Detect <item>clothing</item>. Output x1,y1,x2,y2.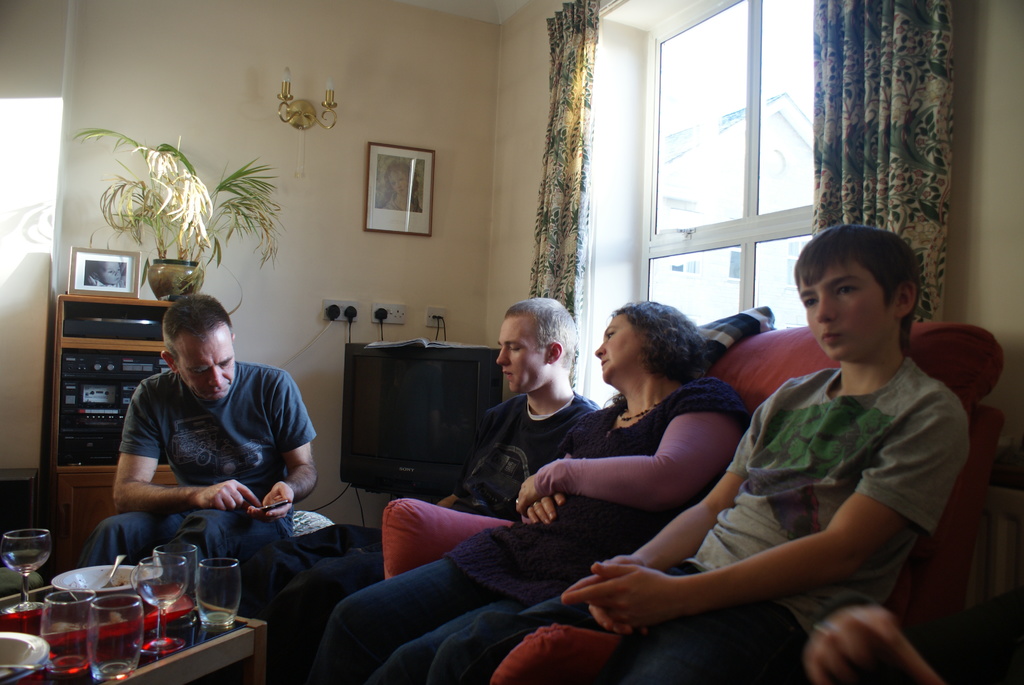
104,365,303,579.
